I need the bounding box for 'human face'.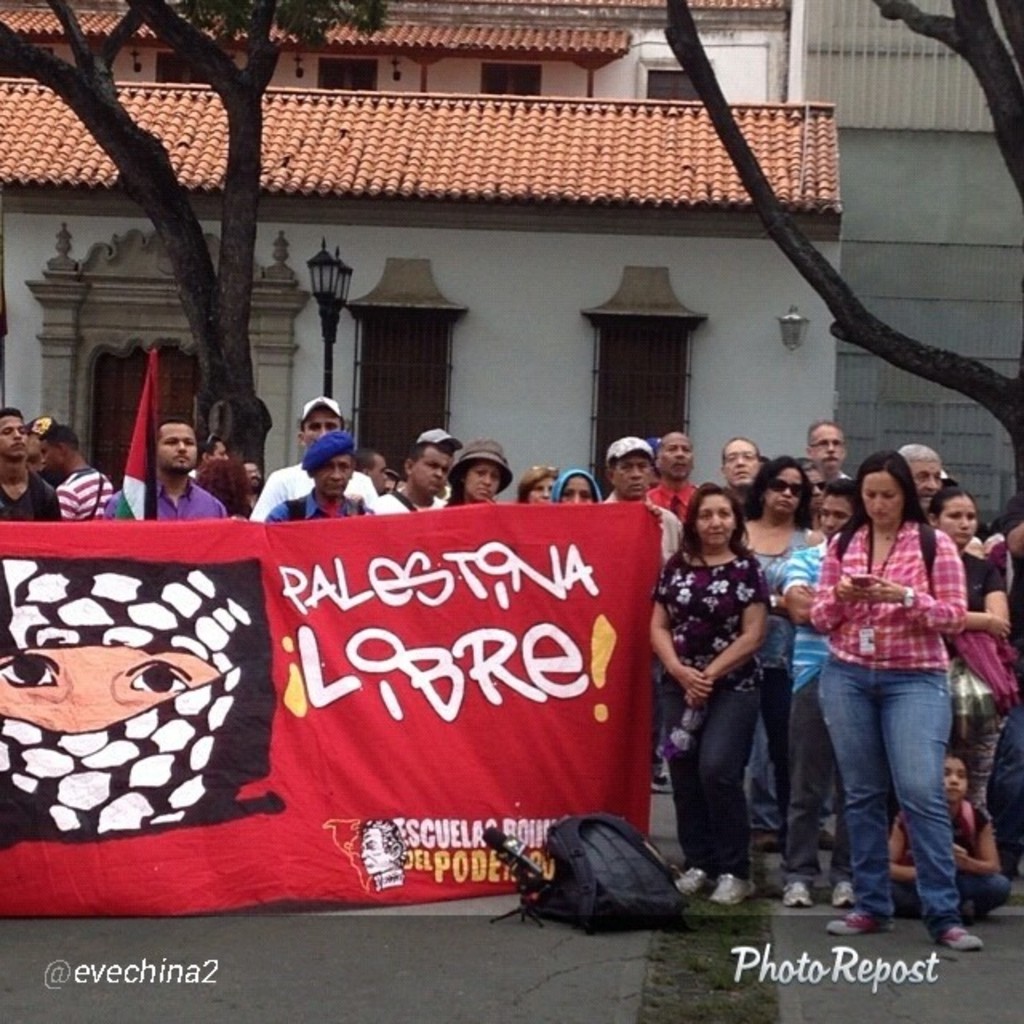
Here it is: left=611, top=446, right=661, bottom=496.
